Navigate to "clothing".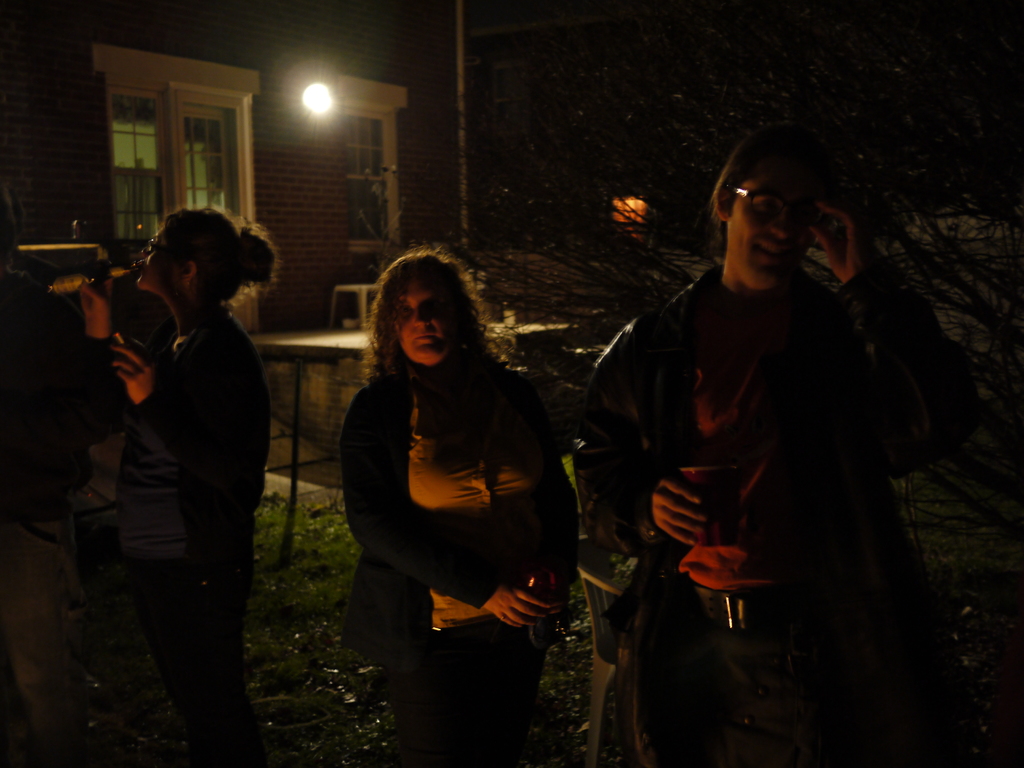
Navigation target: (330, 291, 570, 704).
